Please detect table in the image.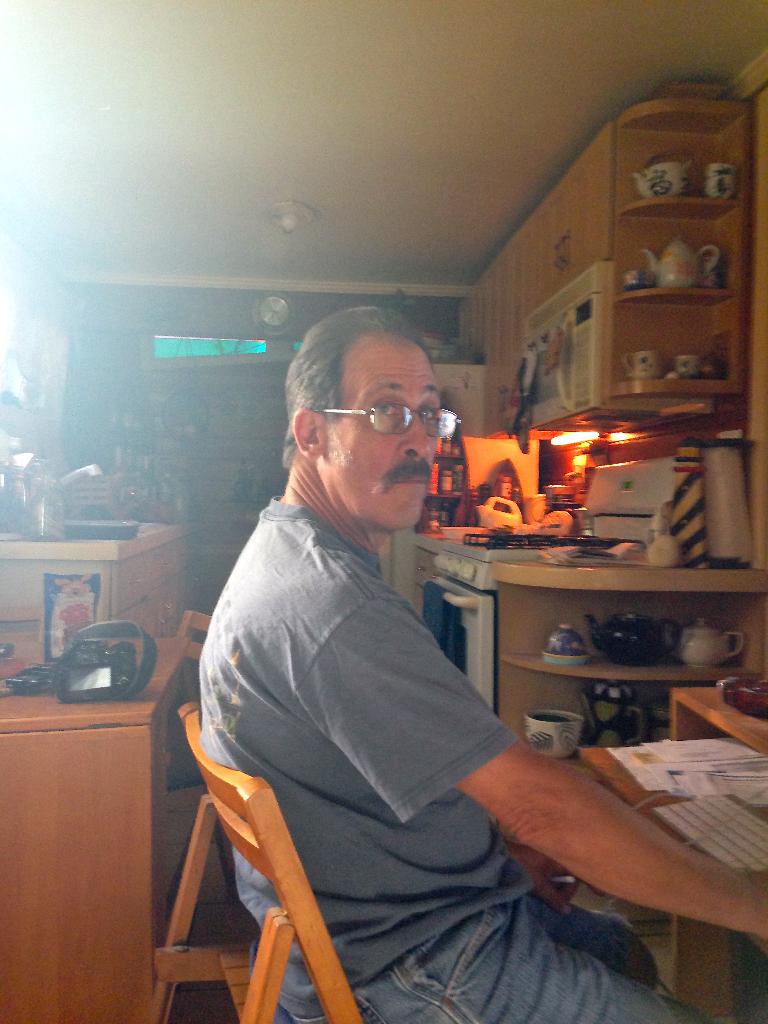
bbox(0, 527, 187, 717).
